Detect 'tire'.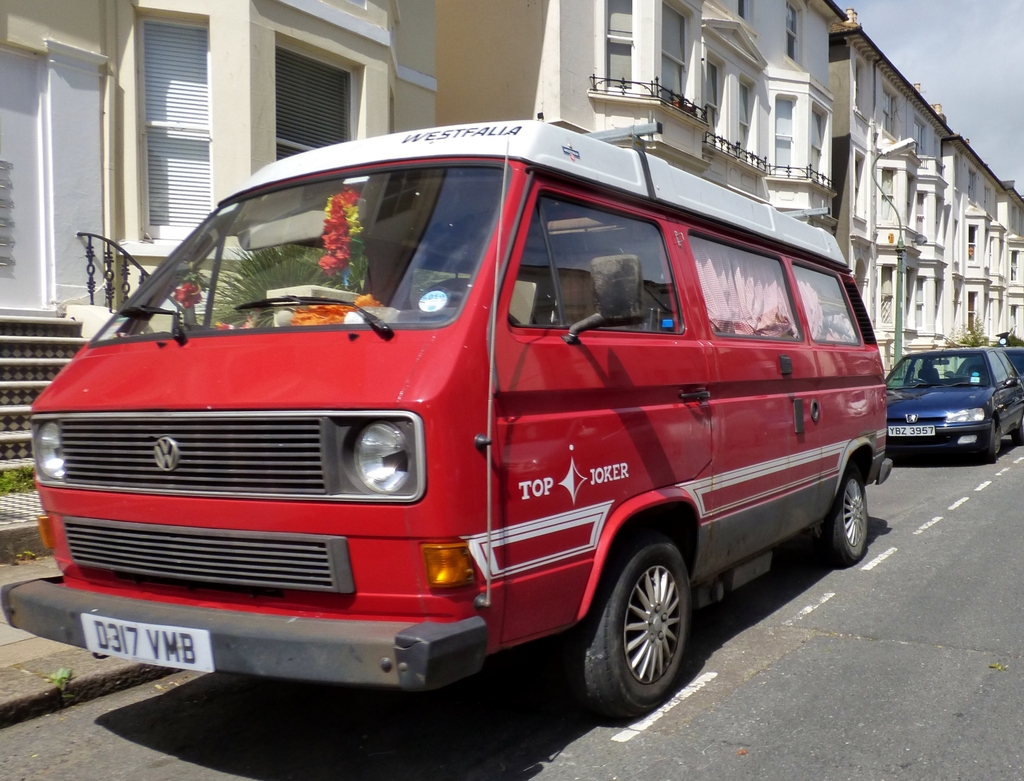
Detected at crop(986, 413, 1004, 461).
